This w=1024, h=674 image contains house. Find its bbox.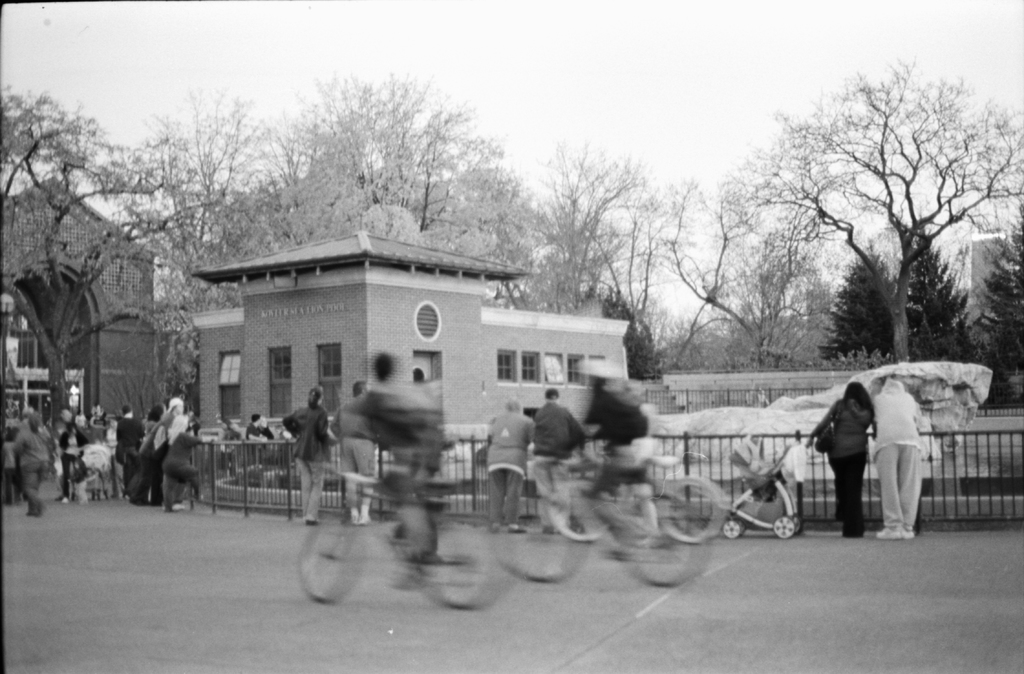
<box>152,199,725,520</box>.
